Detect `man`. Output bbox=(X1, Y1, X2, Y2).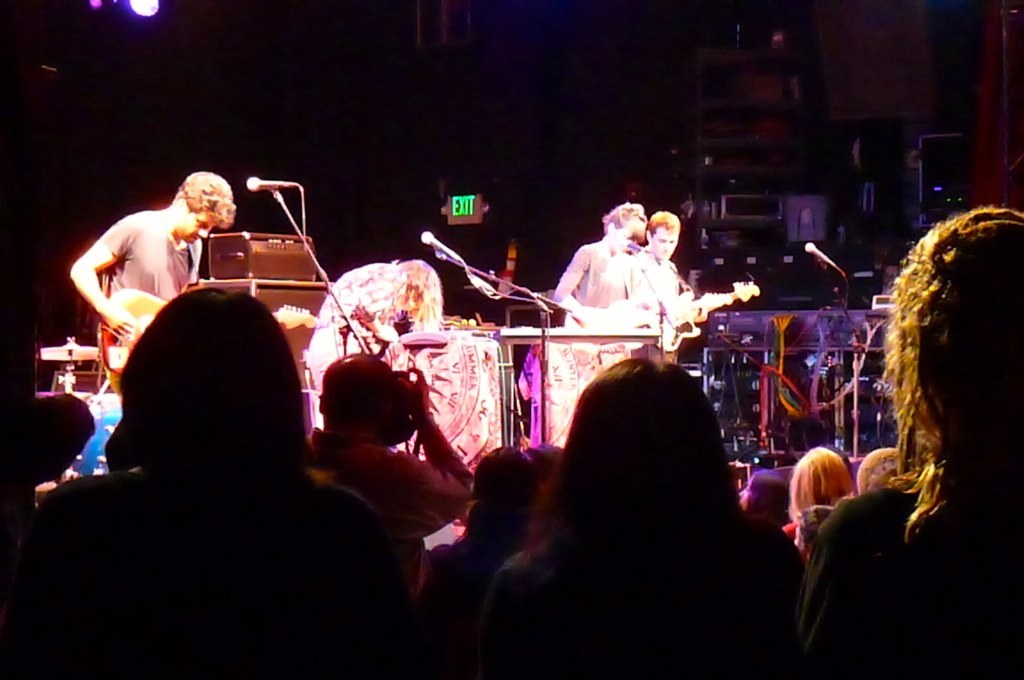
bbox=(555, 201, 648, 326).
